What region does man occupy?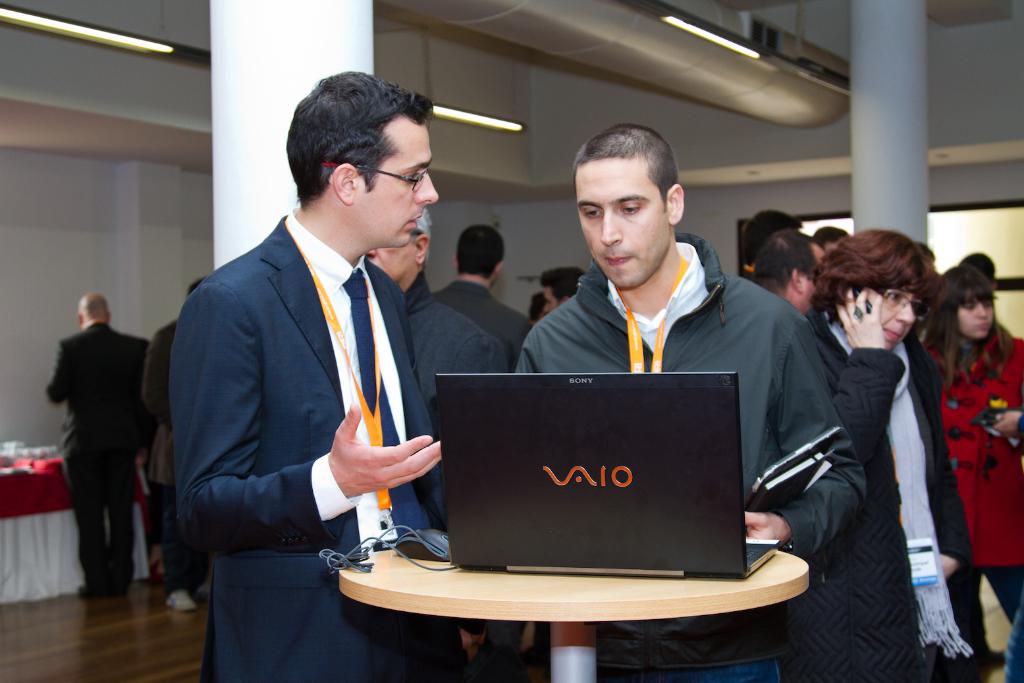
{"left": 510, "top": 125, "right": 865, "bottom": 682}.
